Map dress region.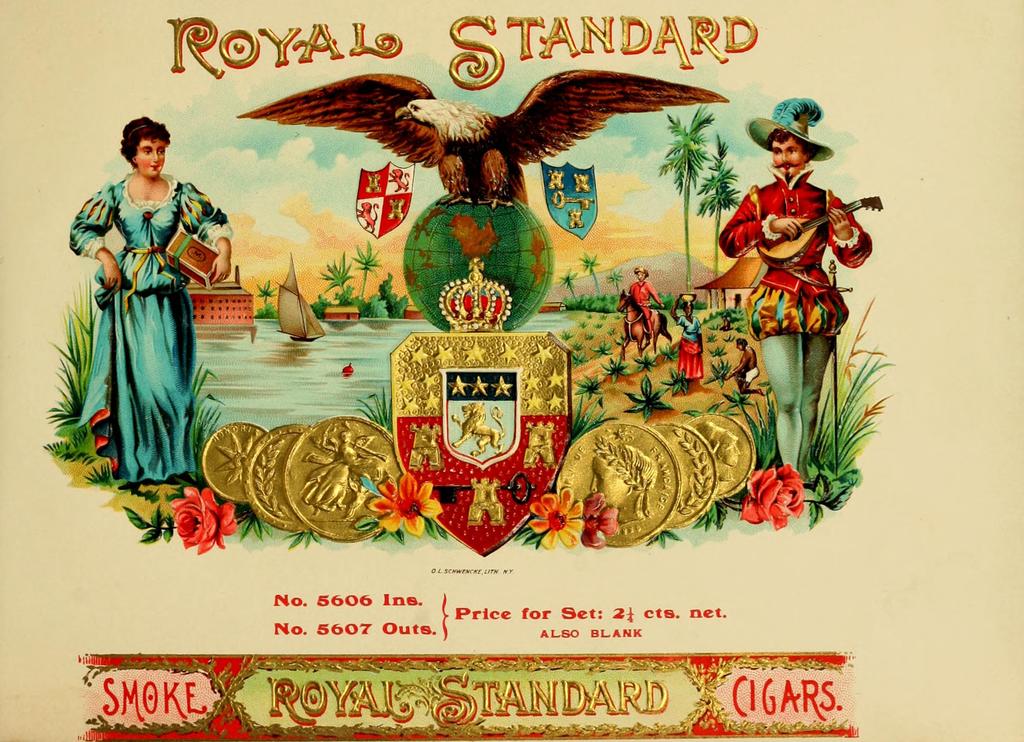
Mapped to bbox=[68, 171, 236, 485].
